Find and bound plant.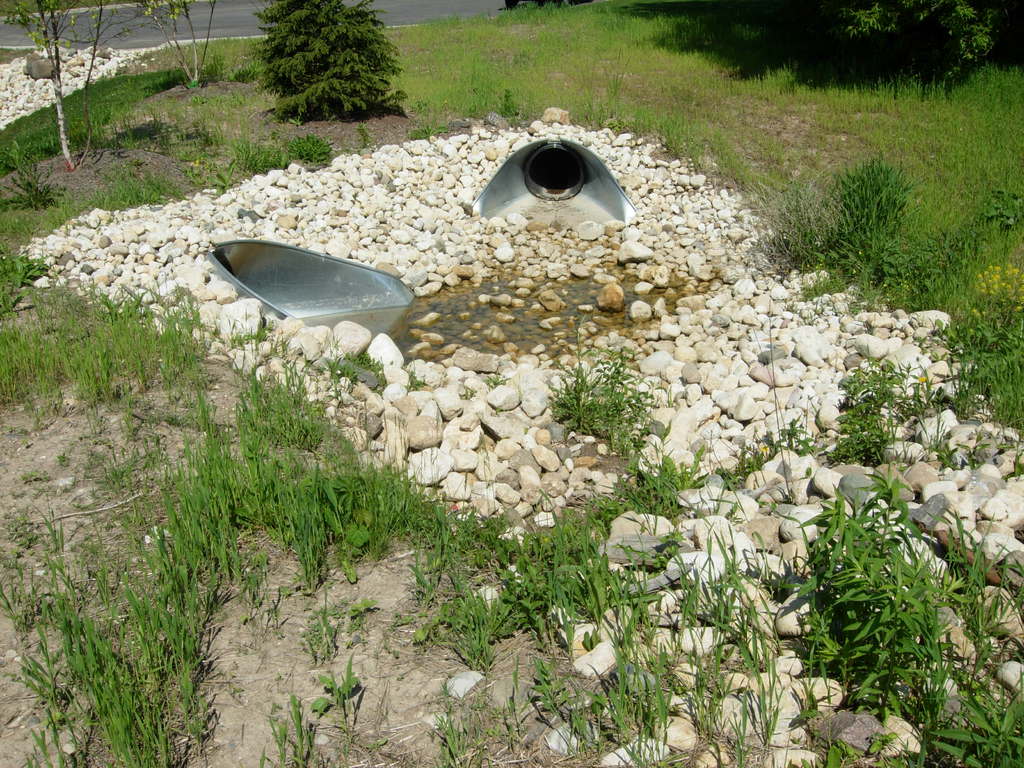
Bound: Rect(0, 236, 61, 282).
